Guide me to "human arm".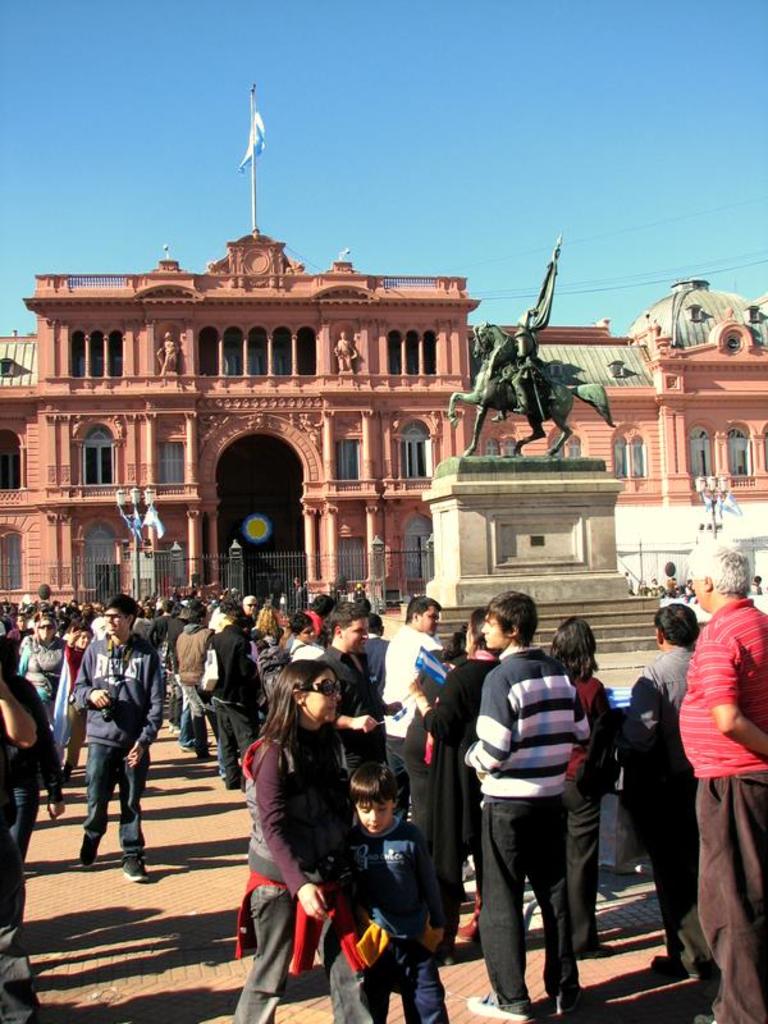
Guidance: rect(329, 708, 376, 733).
